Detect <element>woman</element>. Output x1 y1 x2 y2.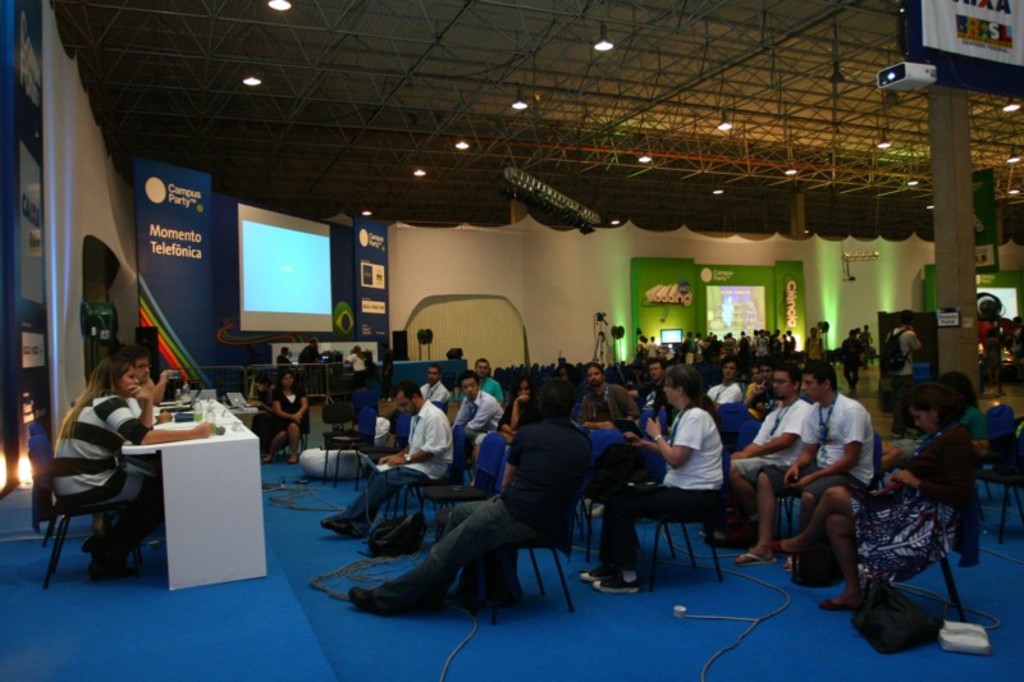
957 369 992 462.
